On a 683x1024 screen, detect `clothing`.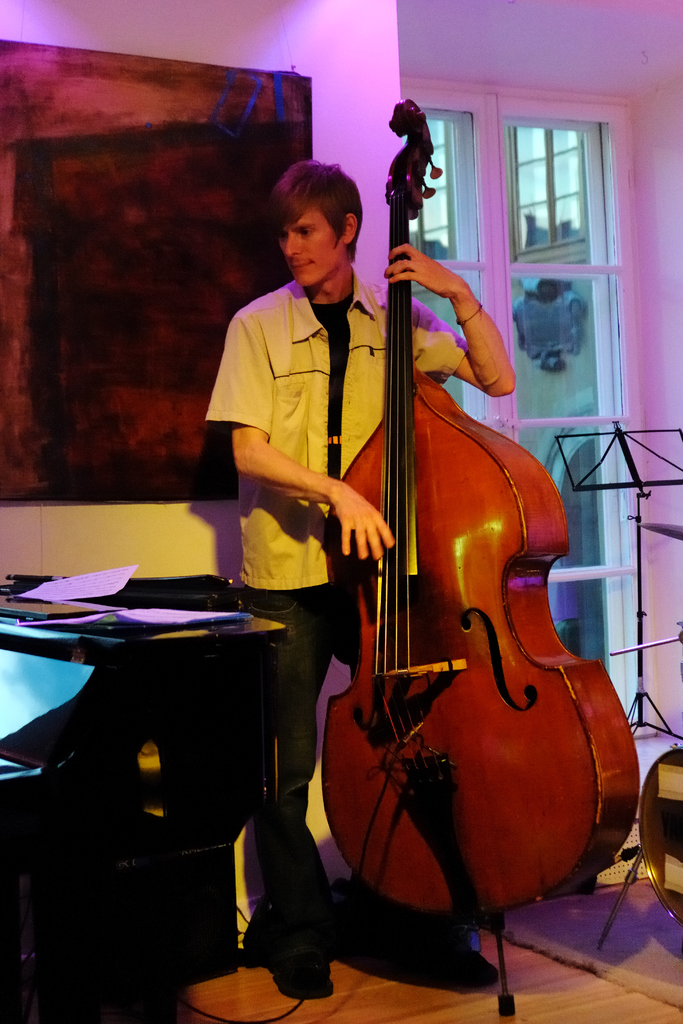
rect(227, 245, 383, 625).
